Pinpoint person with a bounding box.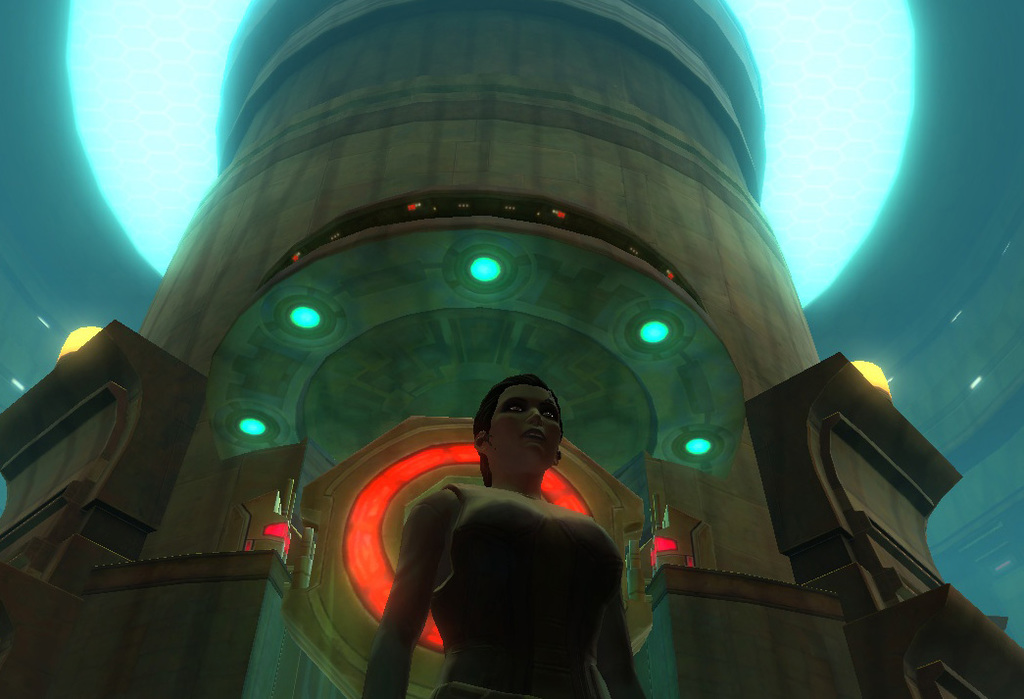
{"left": 351, "top": 360, "right": 657, "bottom": 698}.
